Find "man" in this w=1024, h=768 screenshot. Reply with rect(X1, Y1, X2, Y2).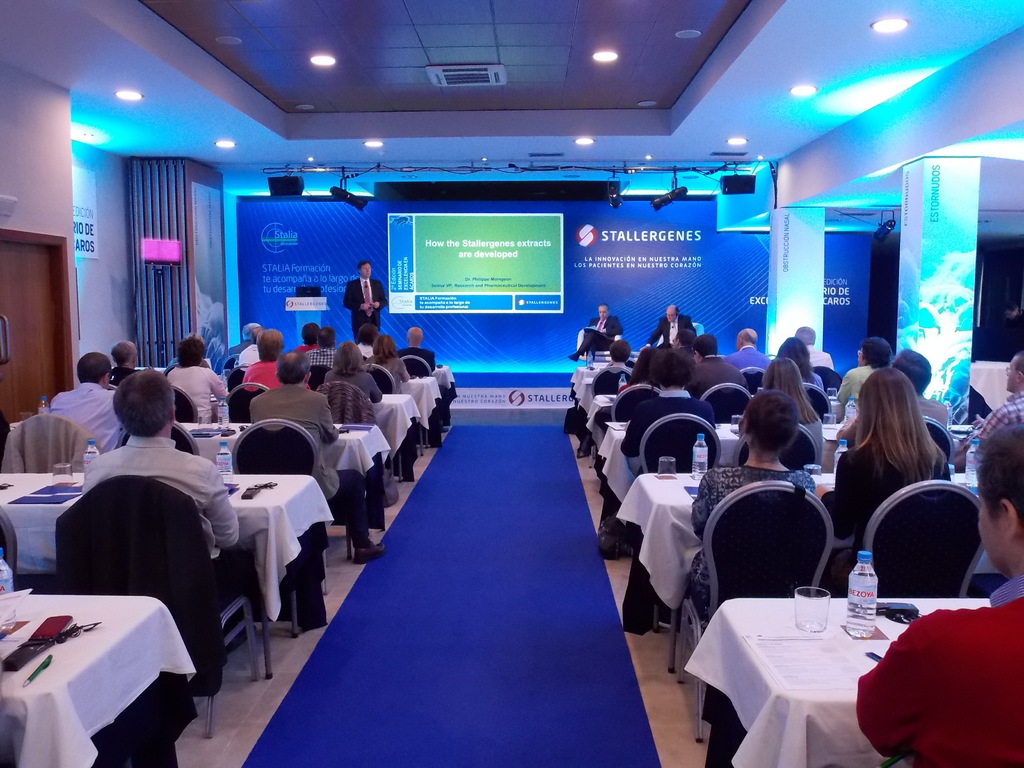
rect(345, 258, 392, 345).
